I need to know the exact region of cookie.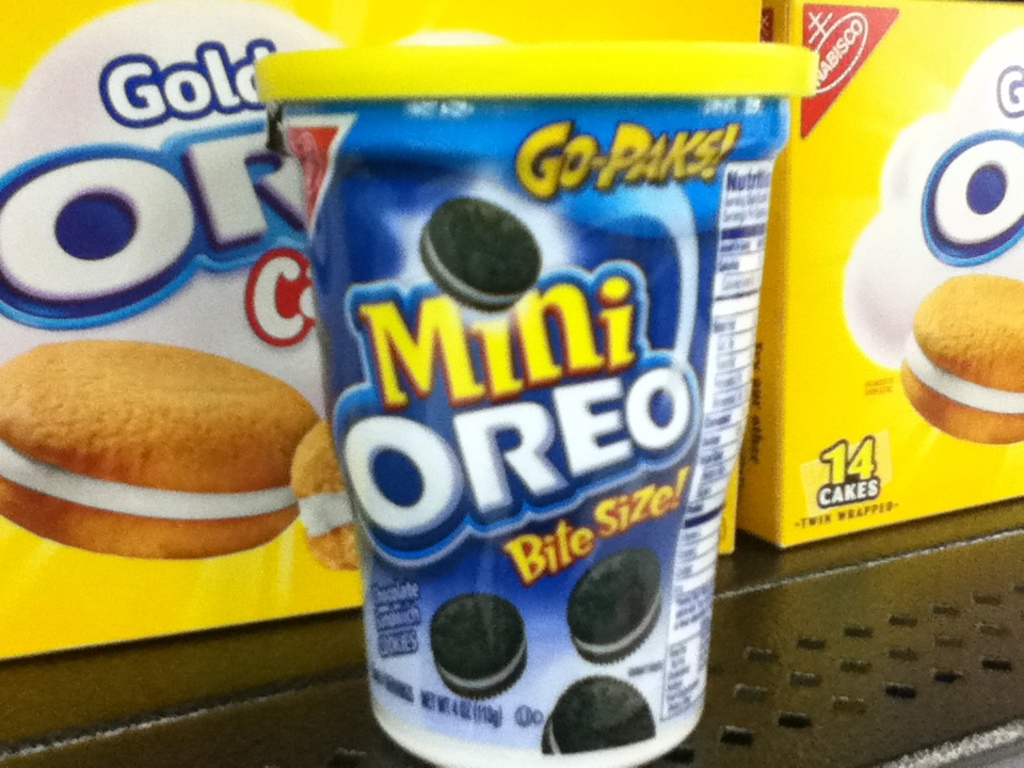
Region: l=898, t=268, r=1023, b=448.
